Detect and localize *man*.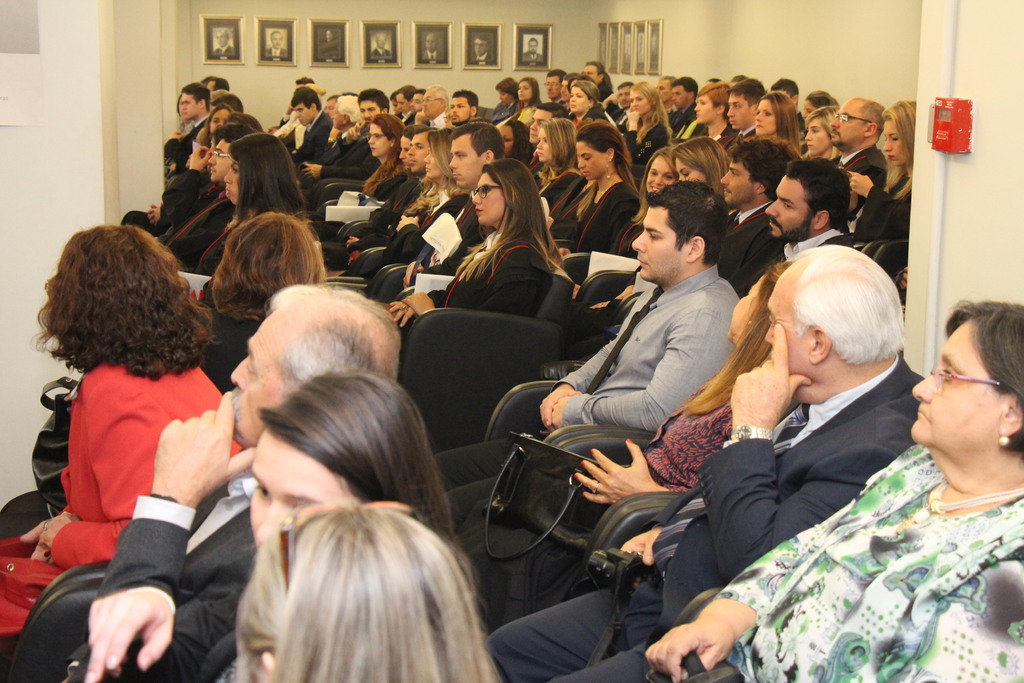
Localized at 371, 127, 505, 313.
